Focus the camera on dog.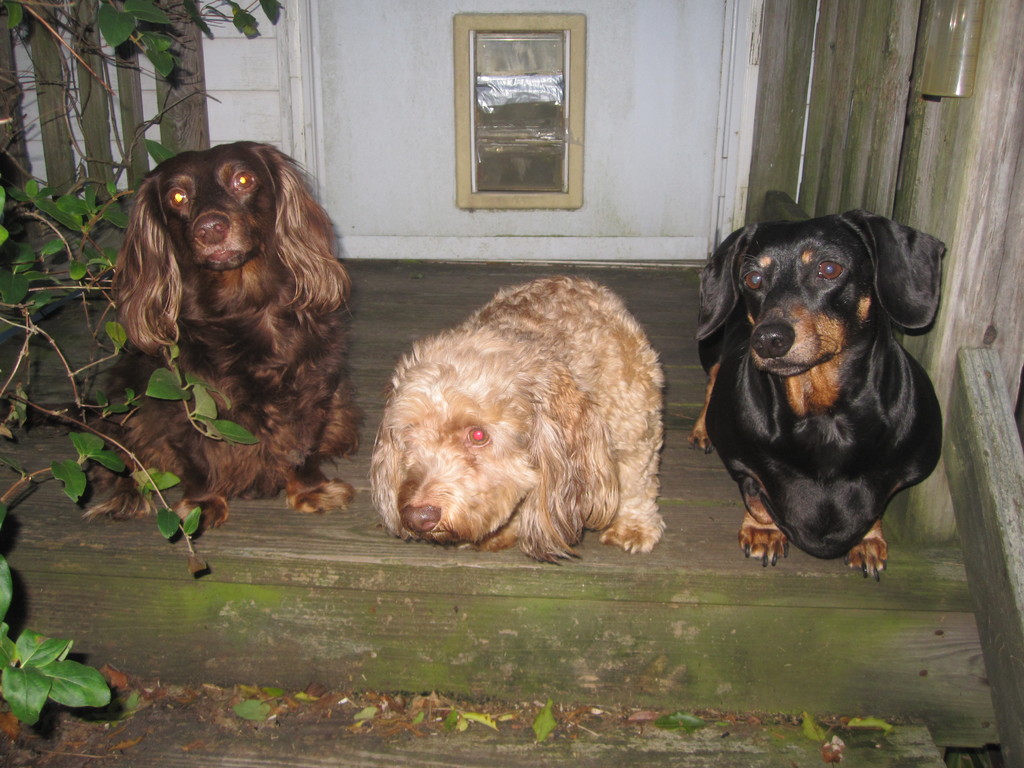
Focus region: <bbox>685, 189, 945, 587</bbox>.
